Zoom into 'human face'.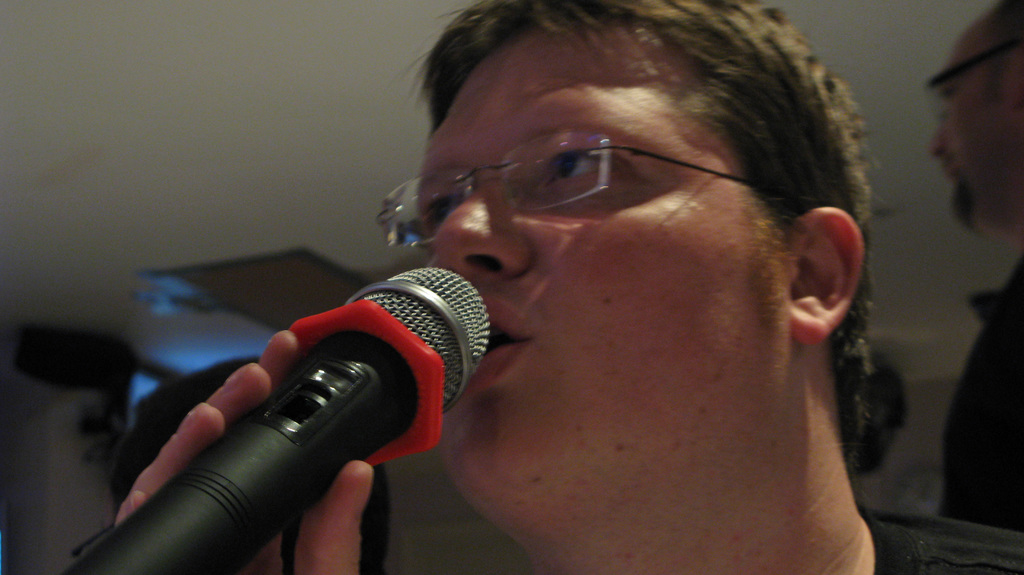
Zoom target: {"left": 413, "top": 40, "right": 789, "bottom": 498}.
